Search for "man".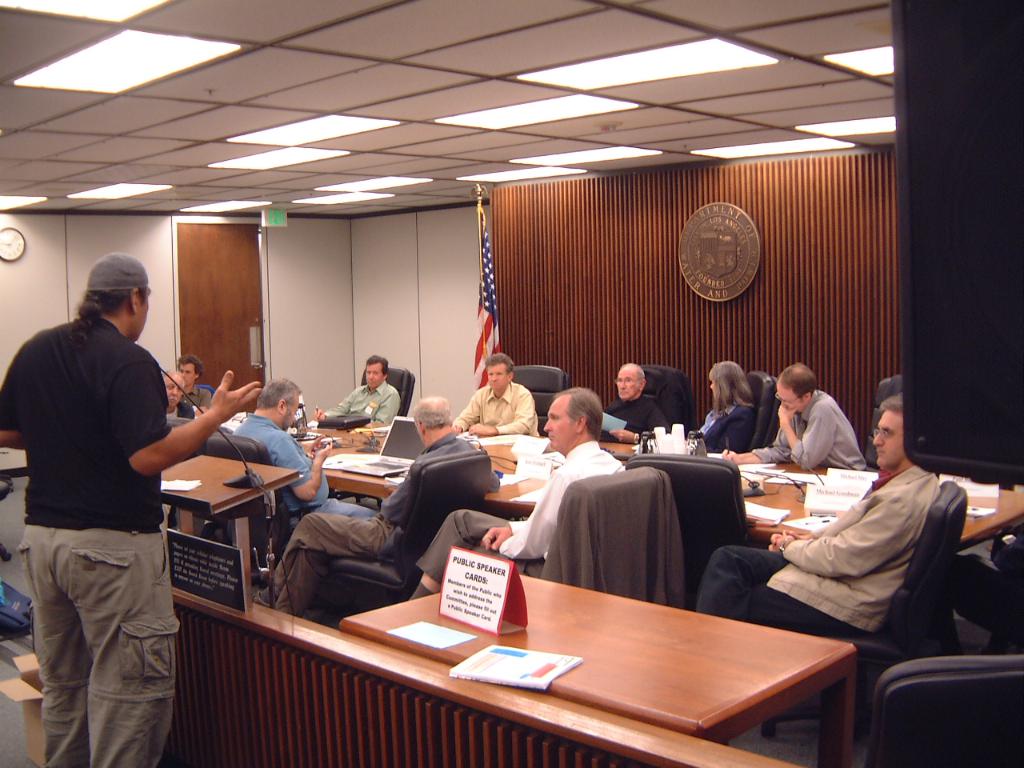
Found at [0, 254, 258, 762].
